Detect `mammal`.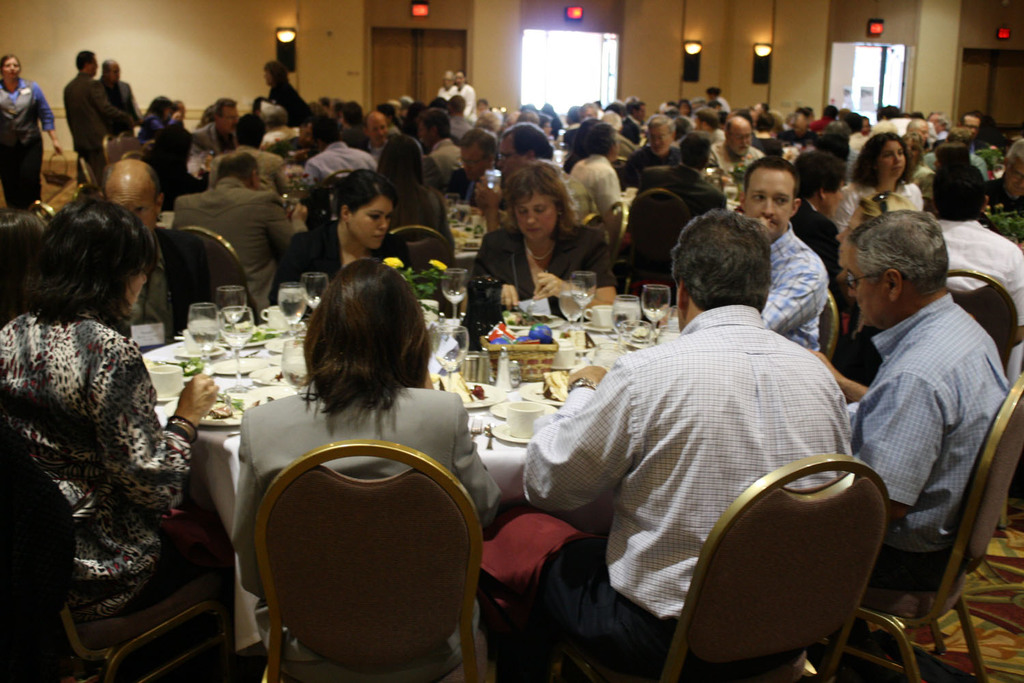
Detected at left=806, top=212, right=1006, bottom=604.
